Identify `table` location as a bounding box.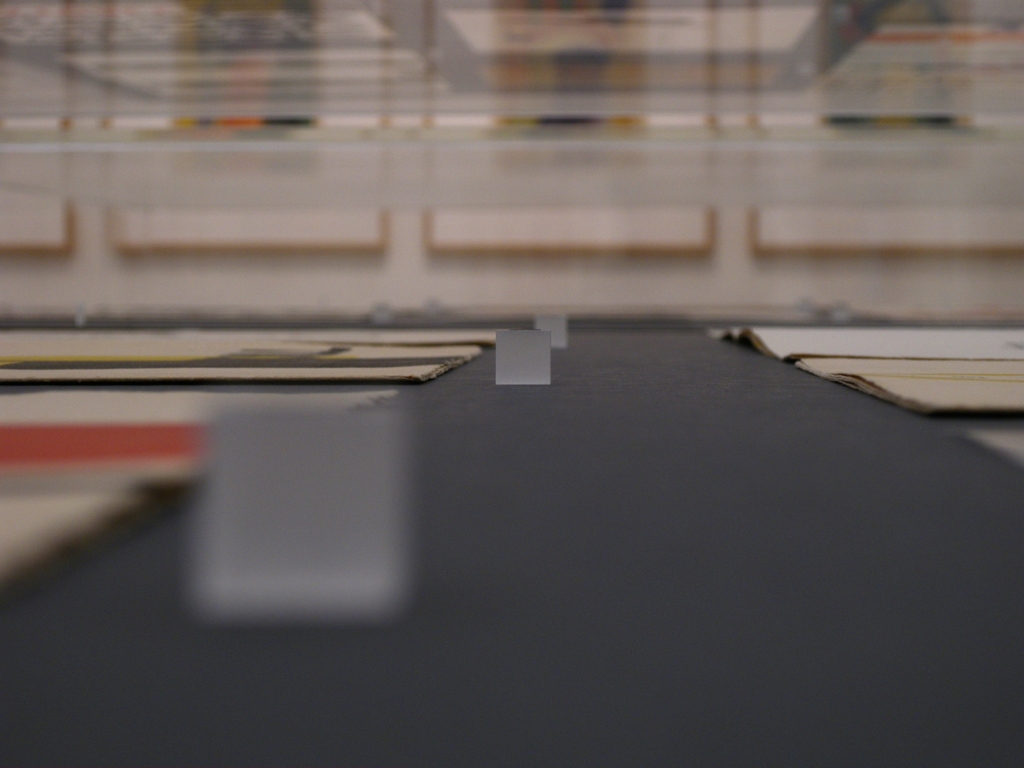
[x1=0, y1=278, x2=1023, y2=767].
